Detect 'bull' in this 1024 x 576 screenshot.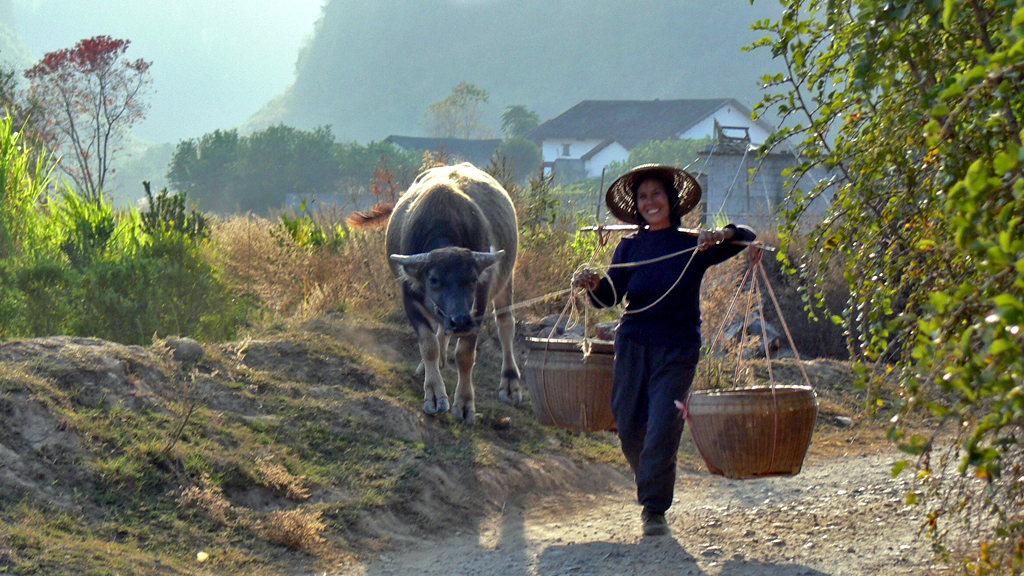
Detection: bbox=[378, 161, 517, 424].
